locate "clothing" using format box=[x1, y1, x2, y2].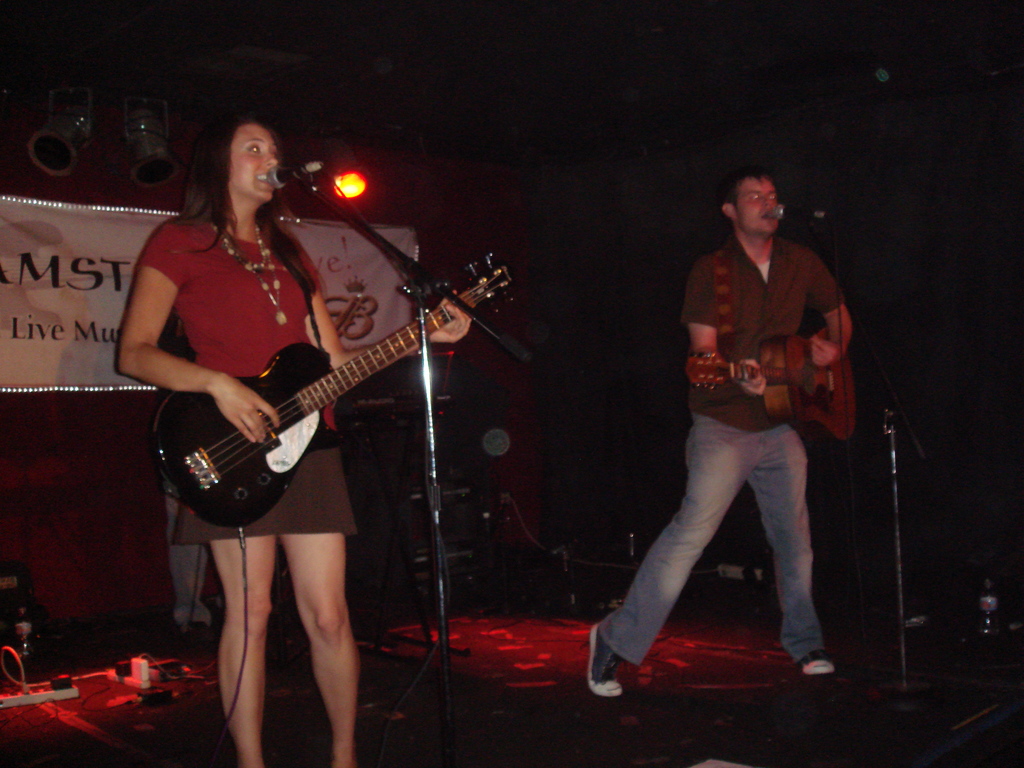
box=[140, 207, 359, 544].
